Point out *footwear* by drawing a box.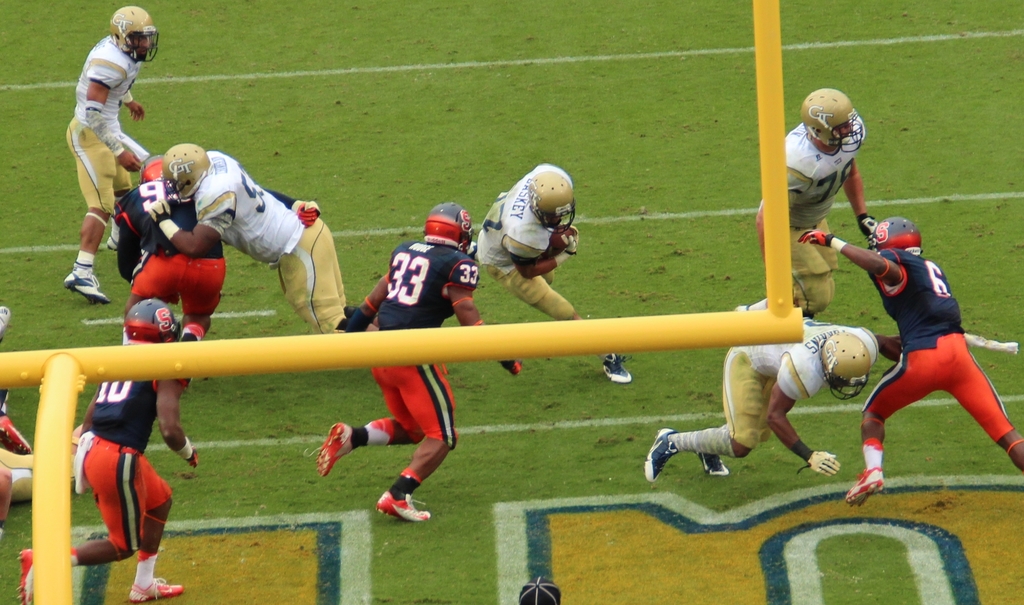
(15, 549, 34, 604).
